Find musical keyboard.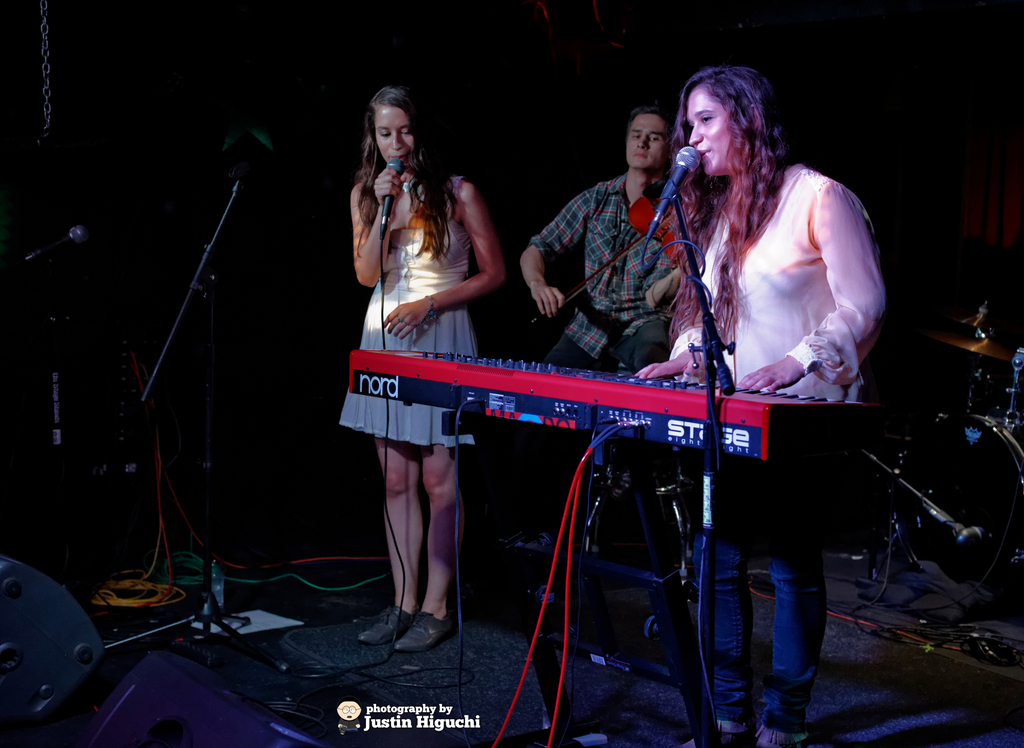
342/349/894/466.
